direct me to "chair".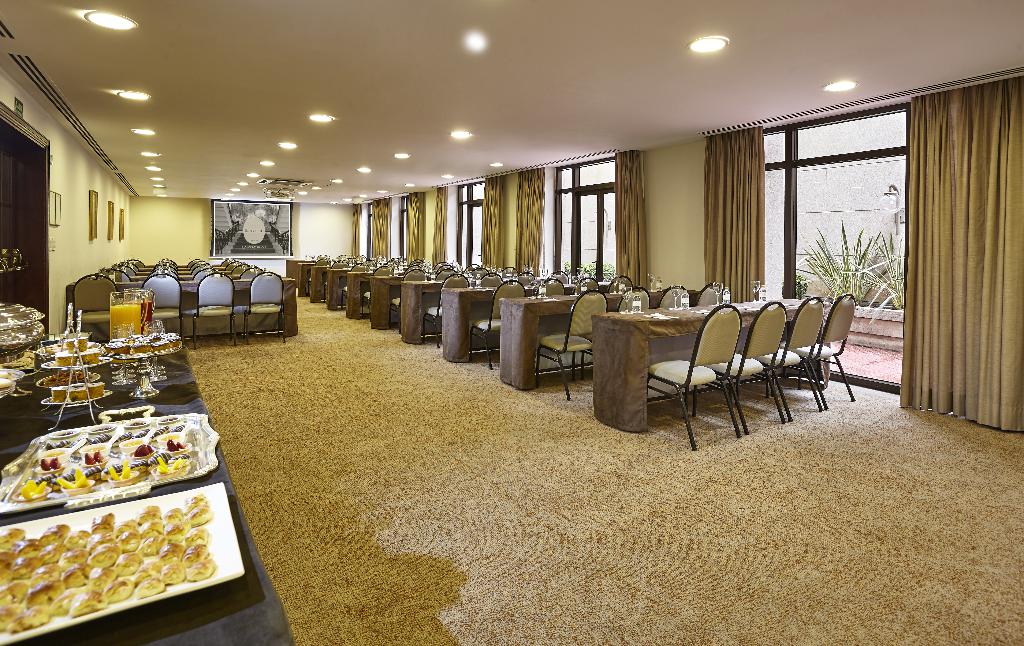
Direction: bbox(325, 260, 345, 301).
